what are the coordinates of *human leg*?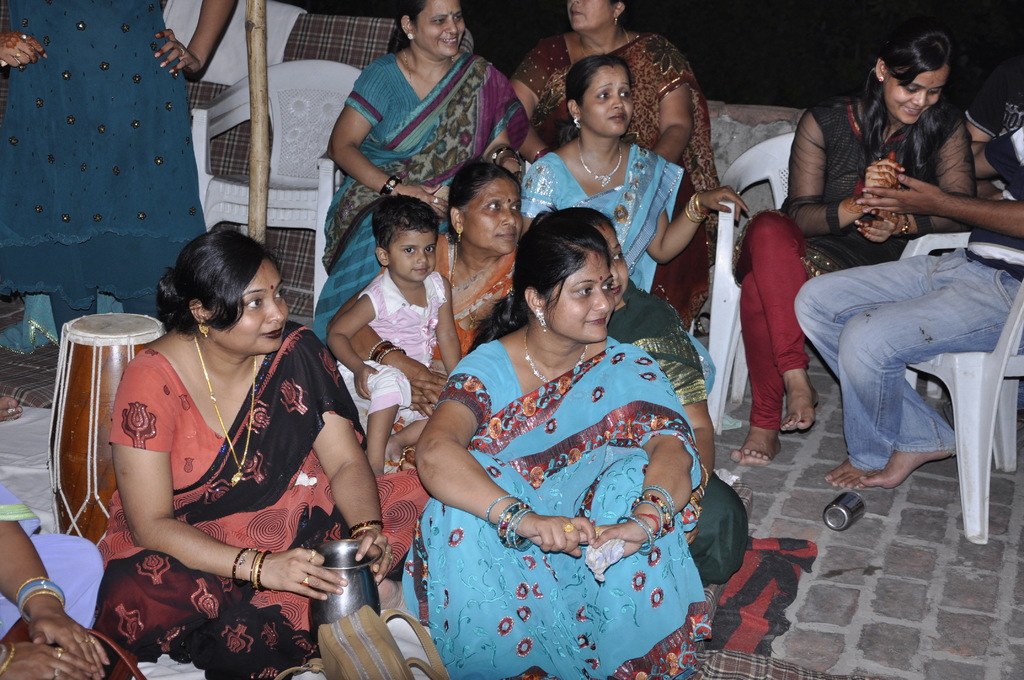
x1=766 y1=206 x2=815 y2=433.
